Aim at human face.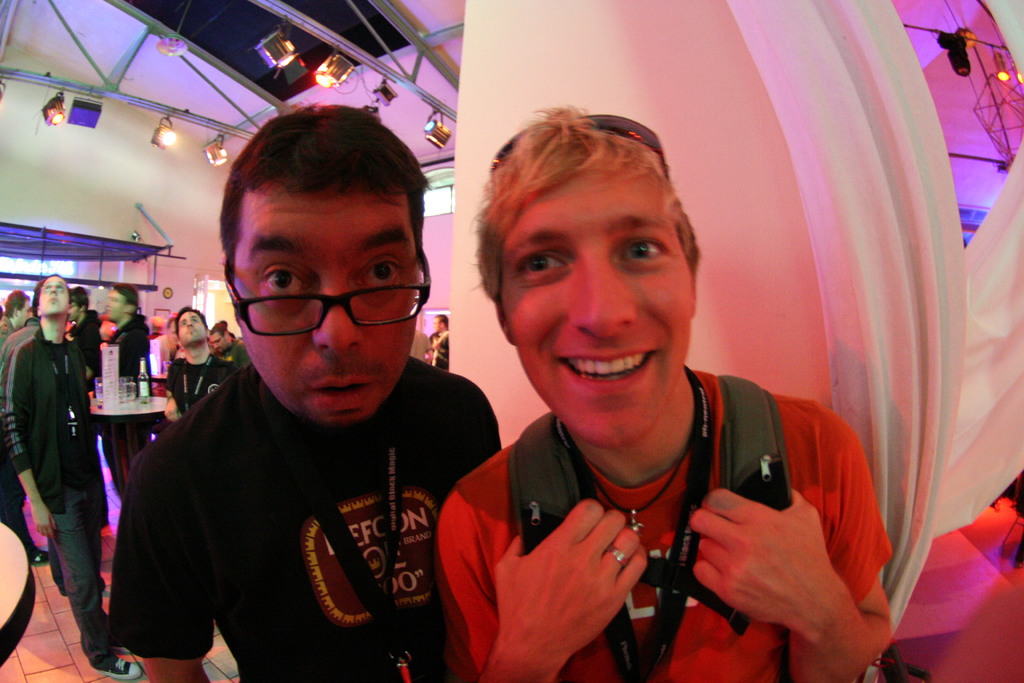
Aimed at 33 278 69 313.
